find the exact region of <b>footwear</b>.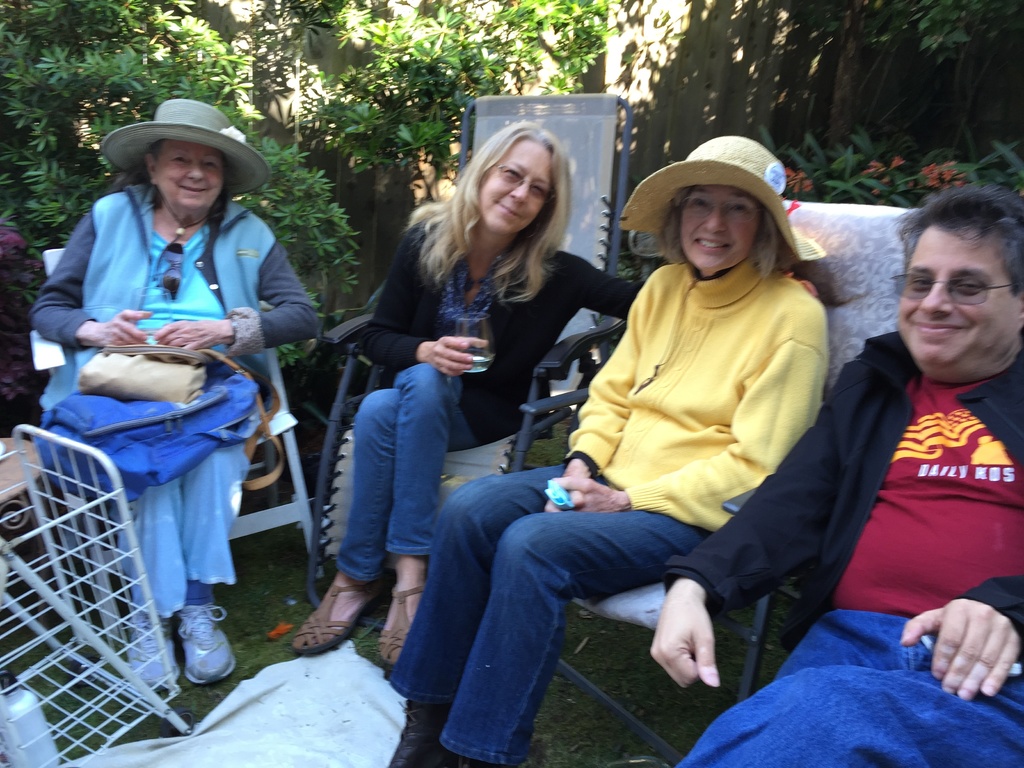
Exact region: region(376, 575, 436, 668).
